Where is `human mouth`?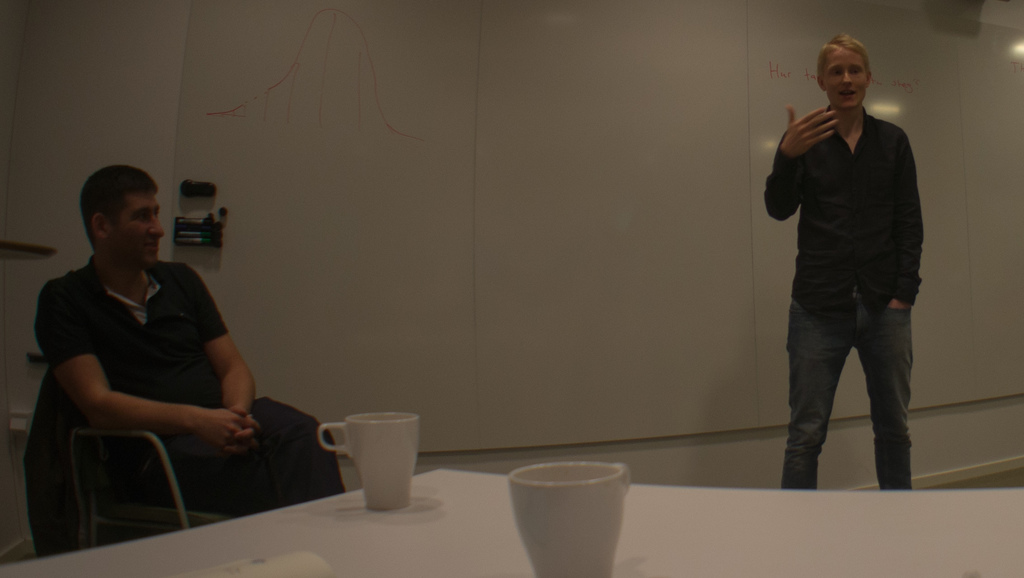
837/86/866/106.
